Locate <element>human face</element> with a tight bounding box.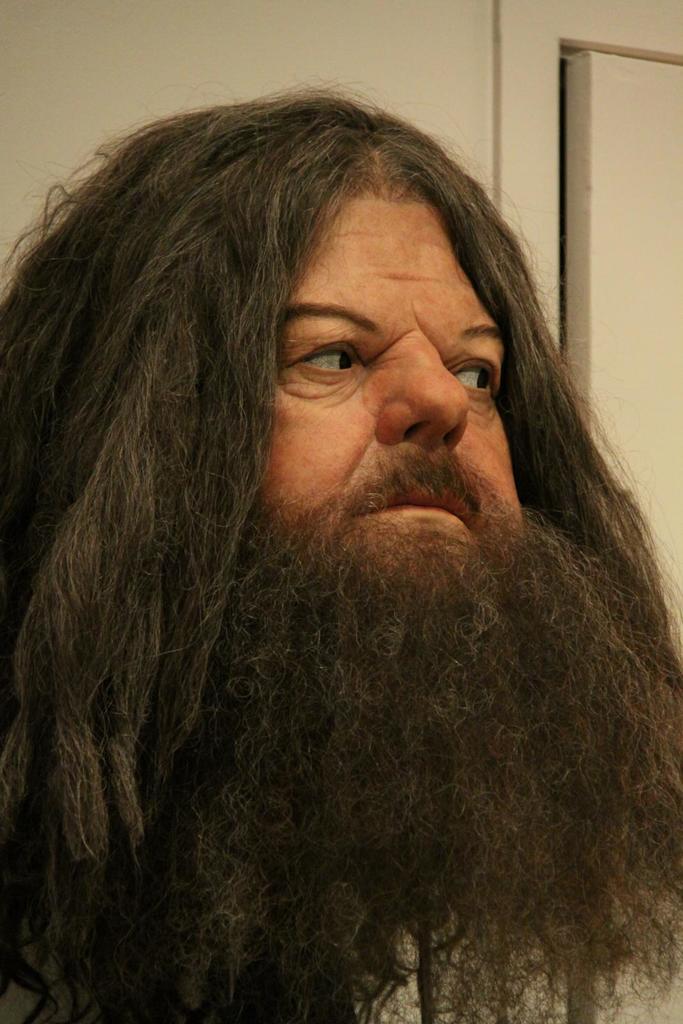
{"x1": 259, "y1": 175, "x2": 505, "y2": 564}.
